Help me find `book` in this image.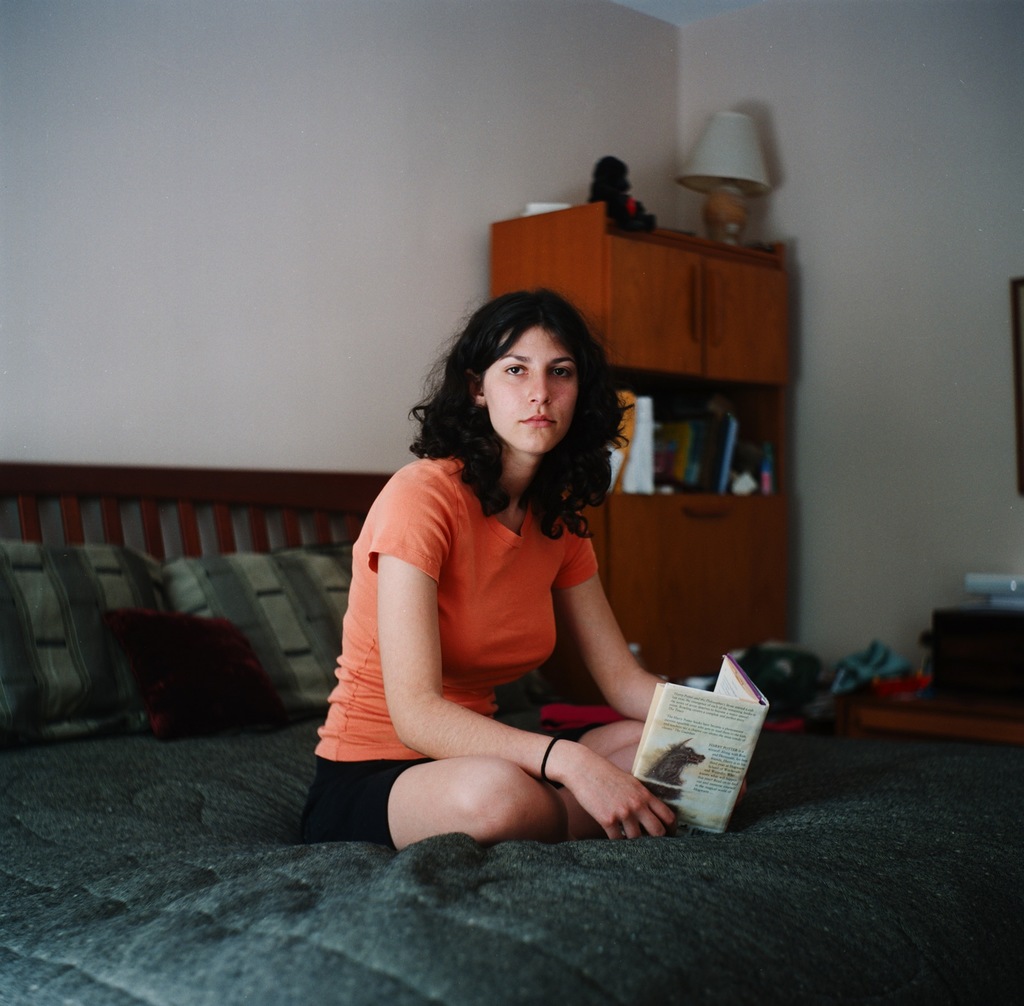
Found it: detection(657, 411, 728, 499).
